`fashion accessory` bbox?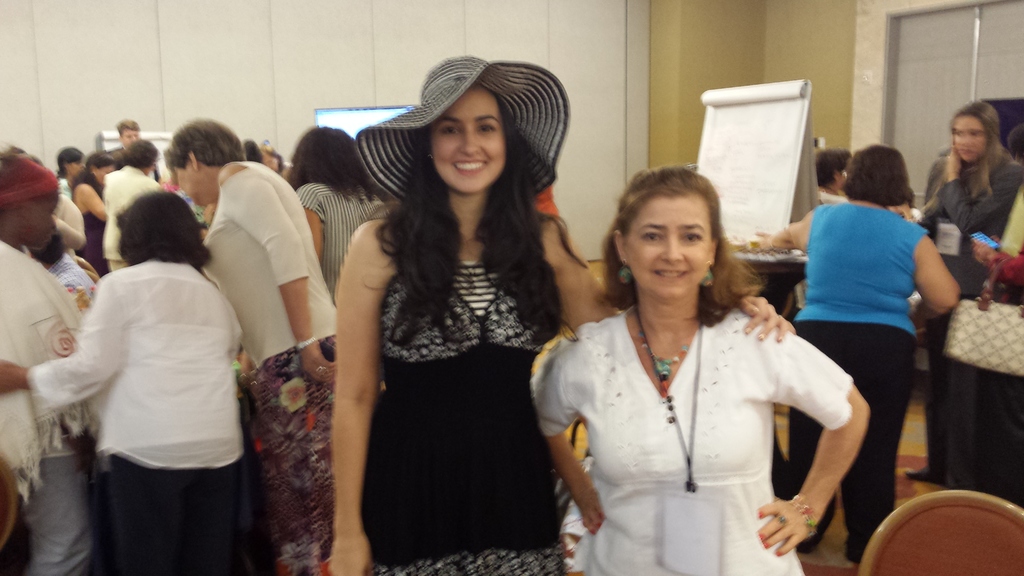
box=[636, 329, 686, 380]
